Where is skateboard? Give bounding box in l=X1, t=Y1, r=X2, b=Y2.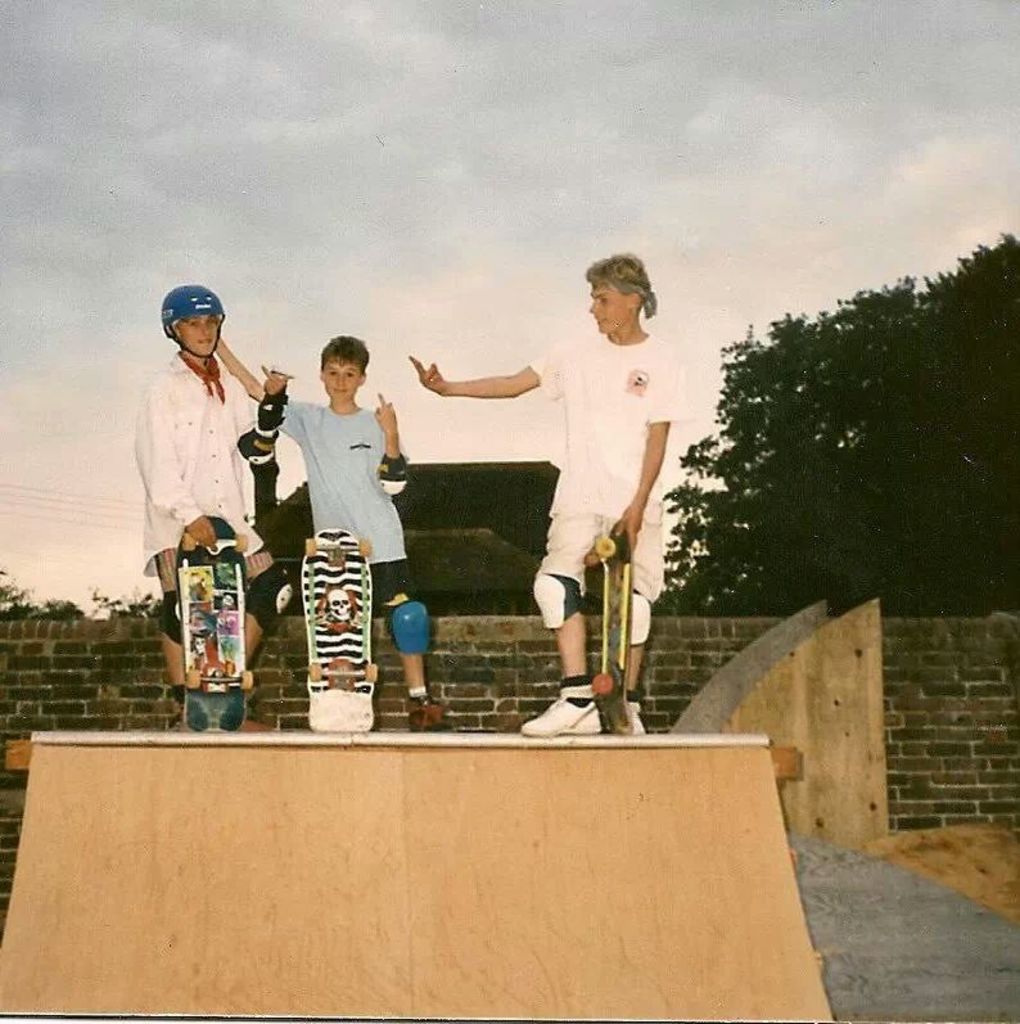
l=302, t=519, r=374, b=732.
